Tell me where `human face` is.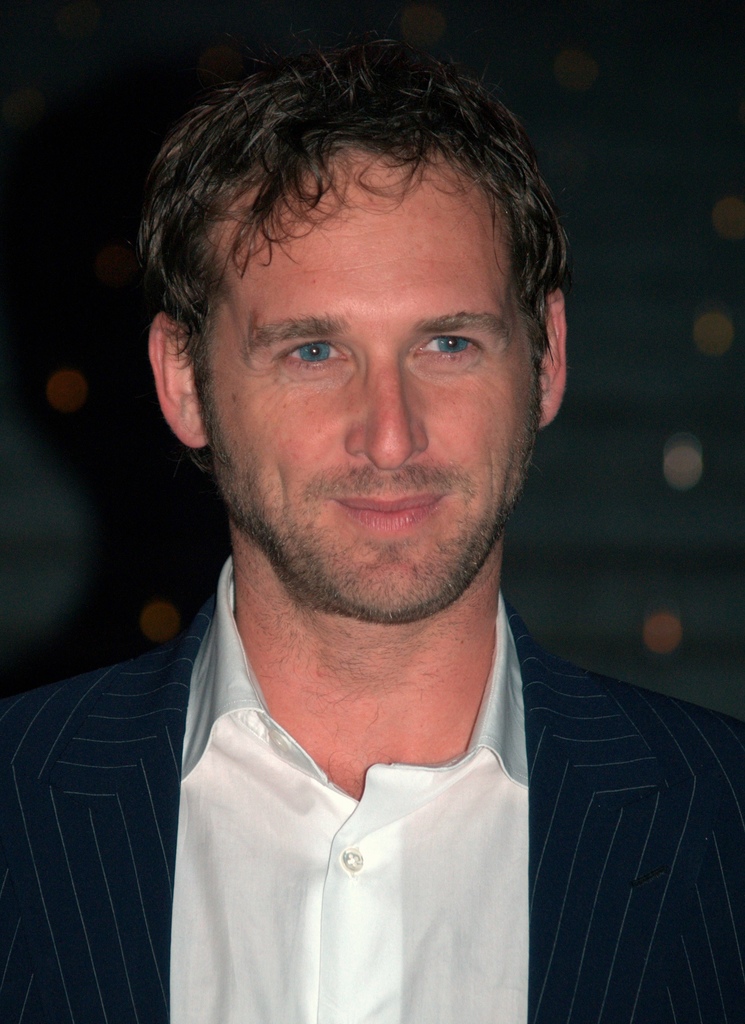
`human face` is at 196,147,540,620.
